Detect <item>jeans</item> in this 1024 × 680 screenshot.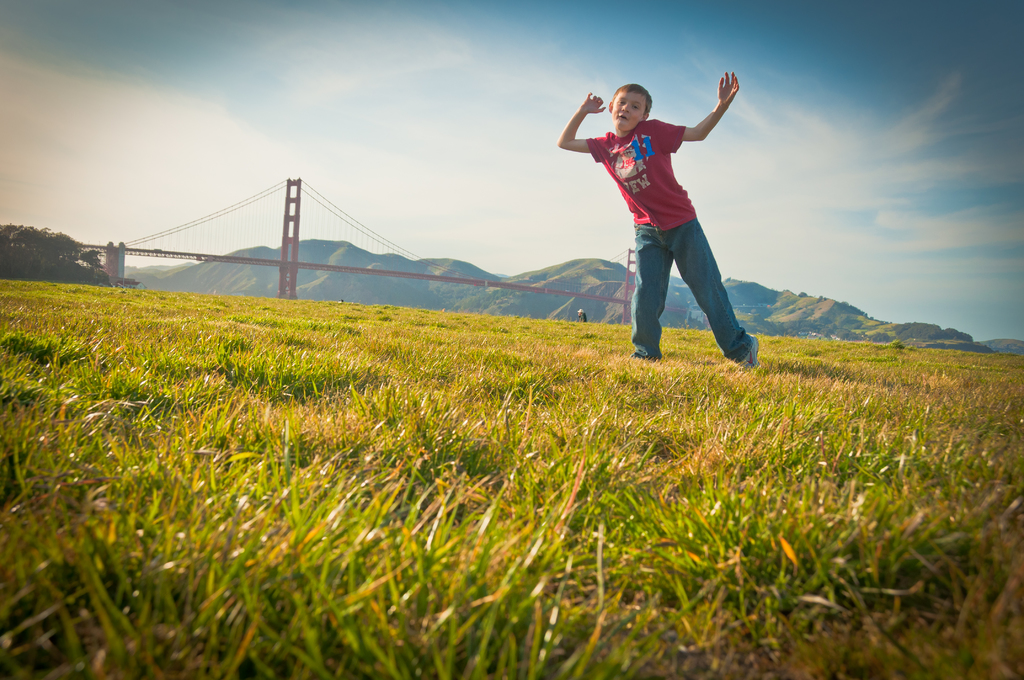
Detection: [left=604, top=204, right=756, bottom=360].
